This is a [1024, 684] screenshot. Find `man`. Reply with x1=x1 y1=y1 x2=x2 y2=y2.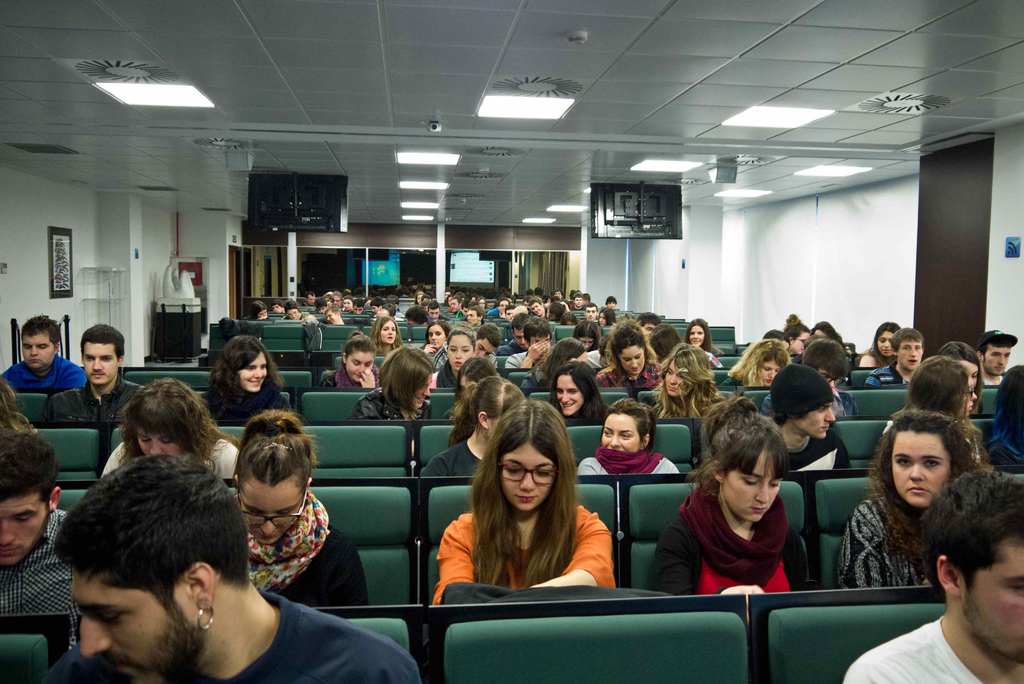
x1=500 y1=318 x2=529 y2=352.
